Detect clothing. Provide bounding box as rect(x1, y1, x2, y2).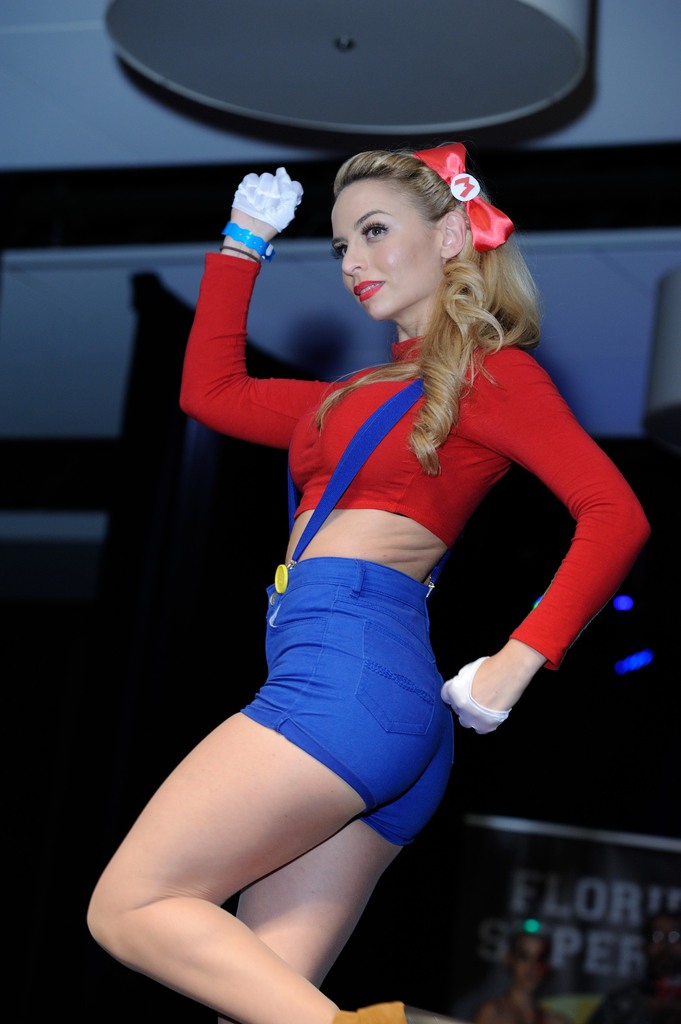
rect(219, 271, 560, 876).
